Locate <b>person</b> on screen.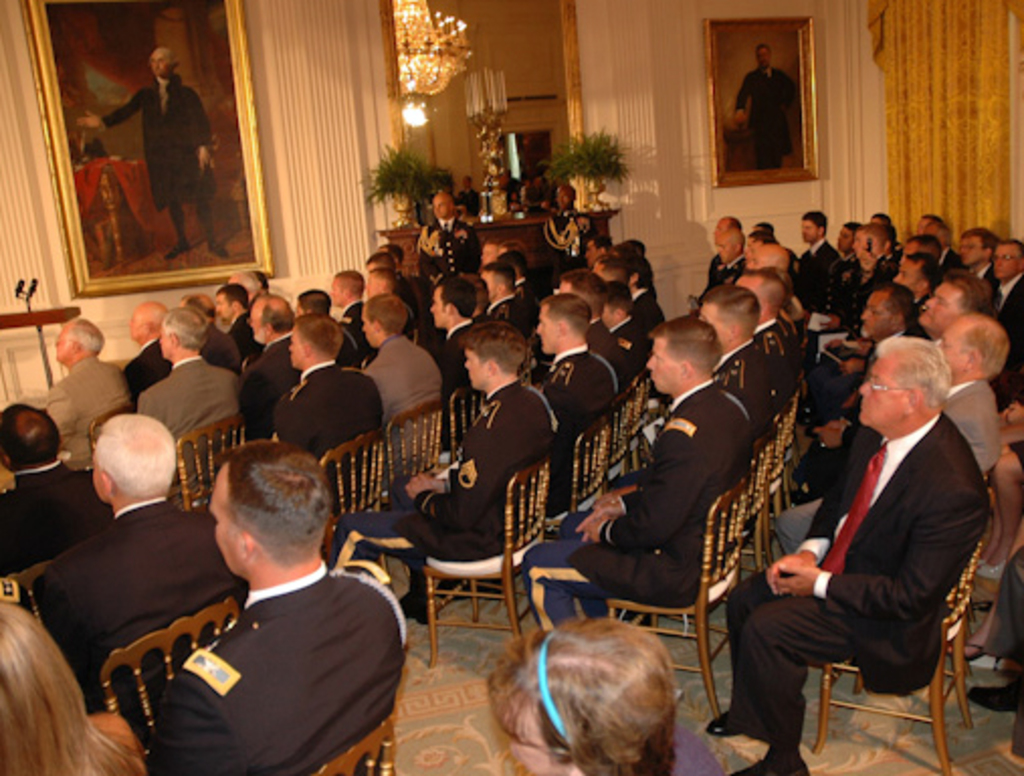
On screen at x1=73 y1=44 x2=232 y2=261.
